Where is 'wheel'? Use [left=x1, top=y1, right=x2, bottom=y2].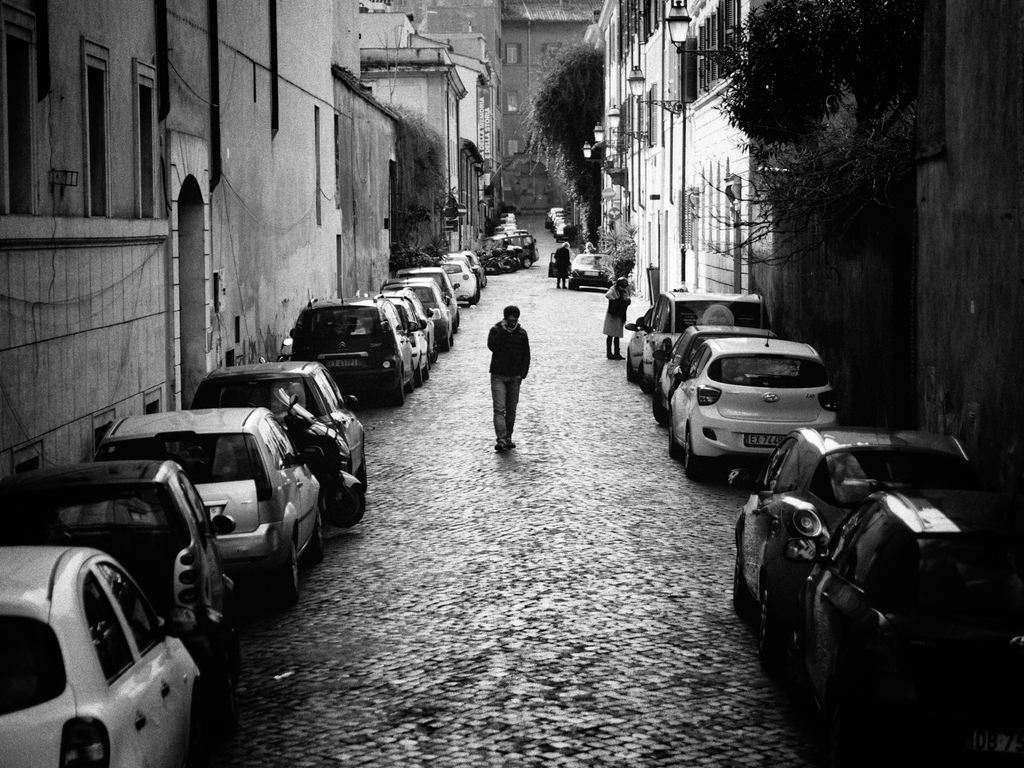
[left=442, top=334, right=448, bottom=352].
